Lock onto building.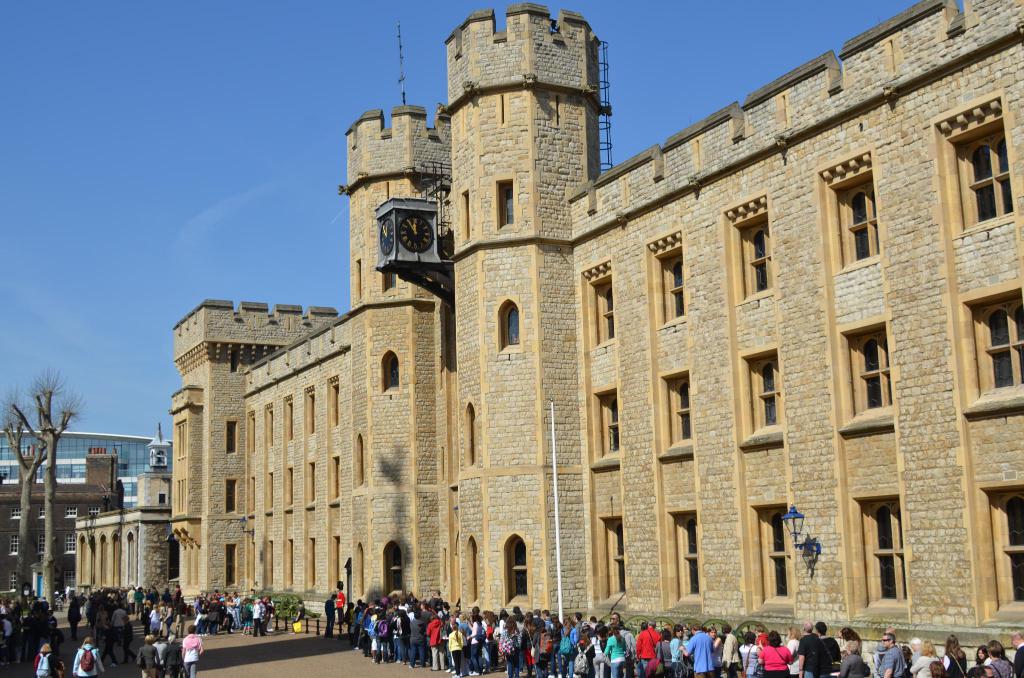
Locked: {"x1": 0, "y1": 449, "x2": 120, "y2": 609}.
